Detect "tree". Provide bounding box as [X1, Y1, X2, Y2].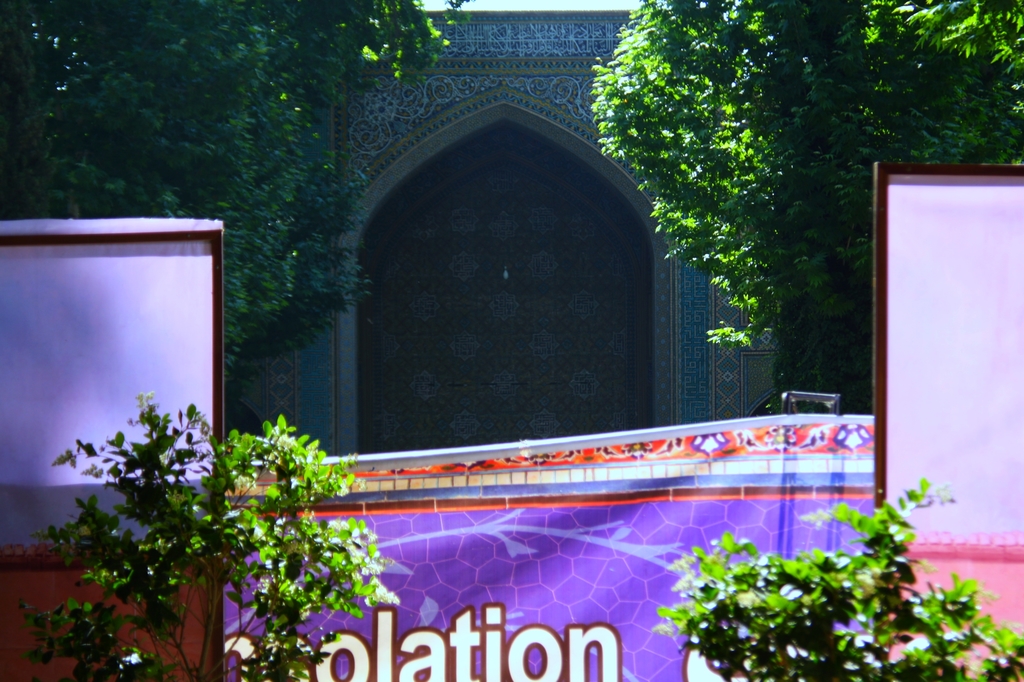
[0, 0, 464, 400].
